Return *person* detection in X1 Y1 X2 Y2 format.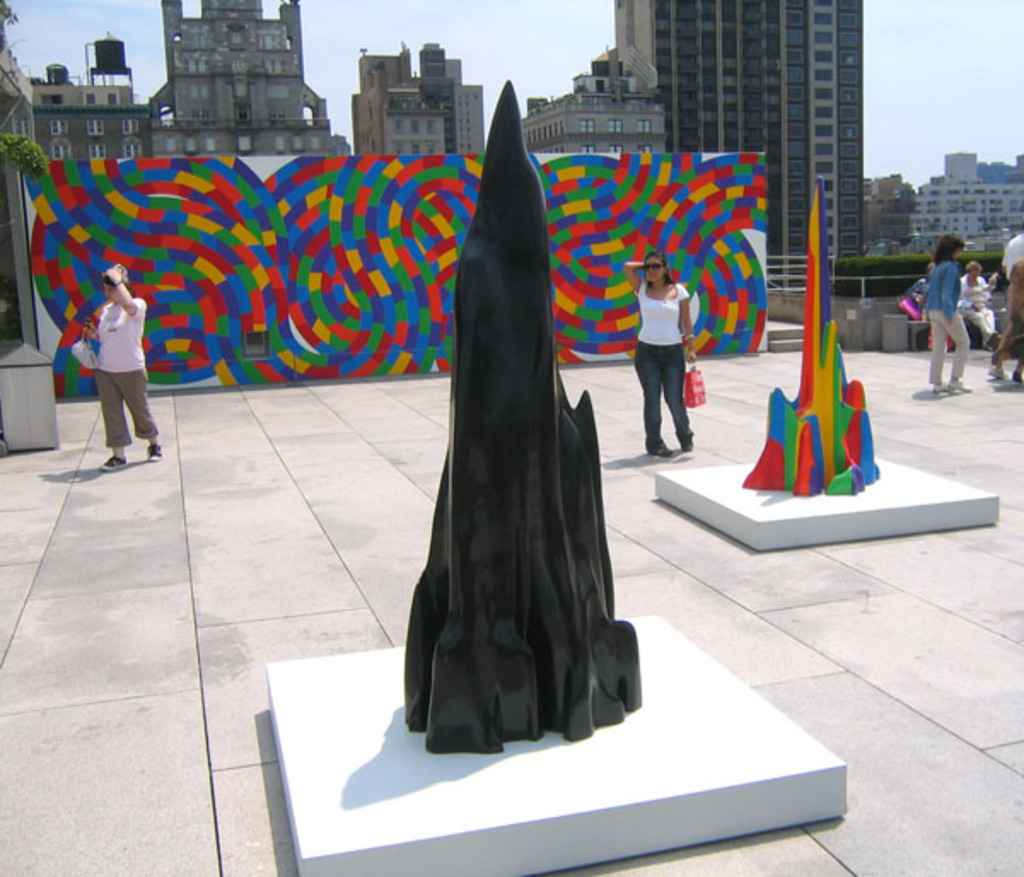
957 258 995 346.
